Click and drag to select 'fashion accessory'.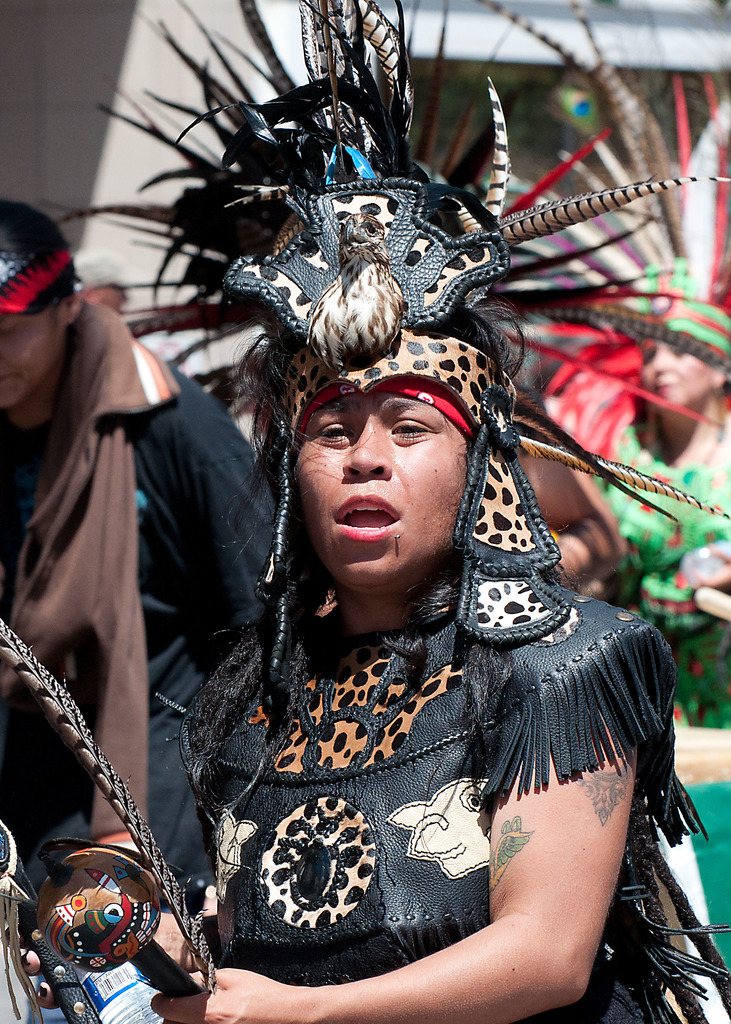
Selection: 0:617:218:1023.
